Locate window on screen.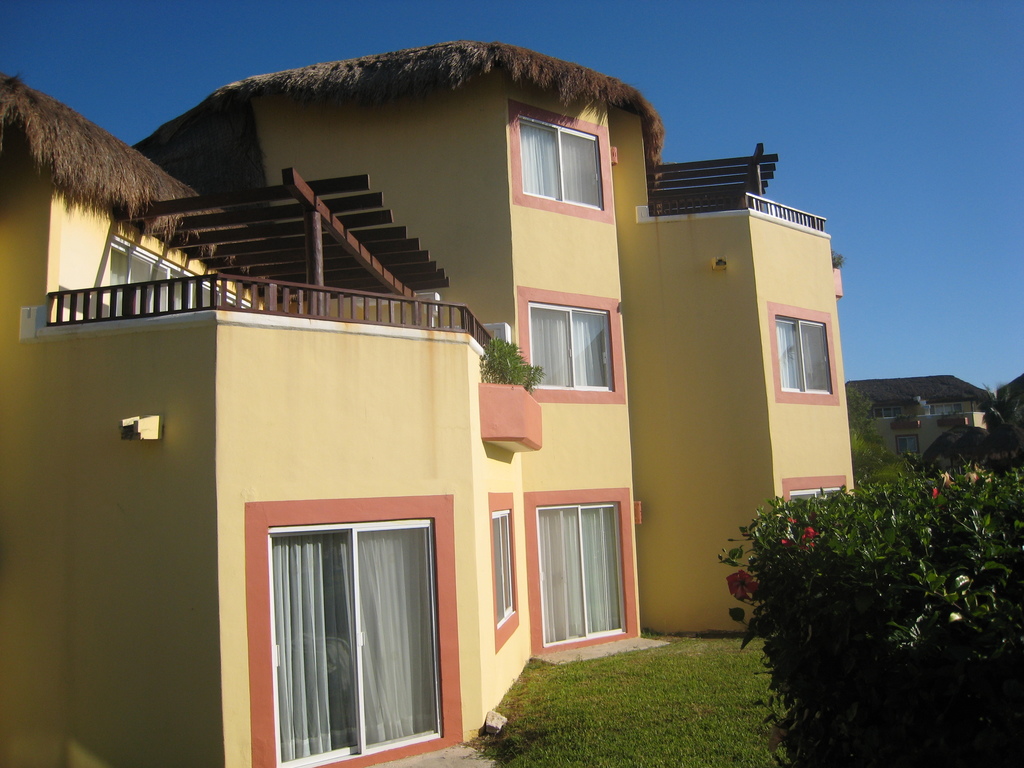
On screen at (left=898, top=438, right=920, bottom=451).
